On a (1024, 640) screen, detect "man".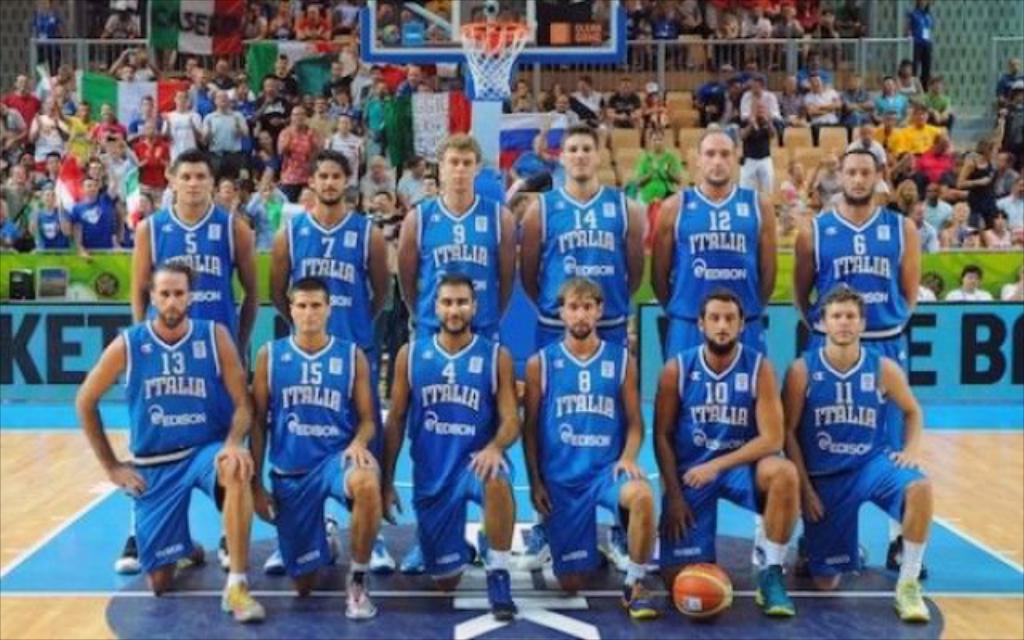
crop(643, 288, 822, 614).
